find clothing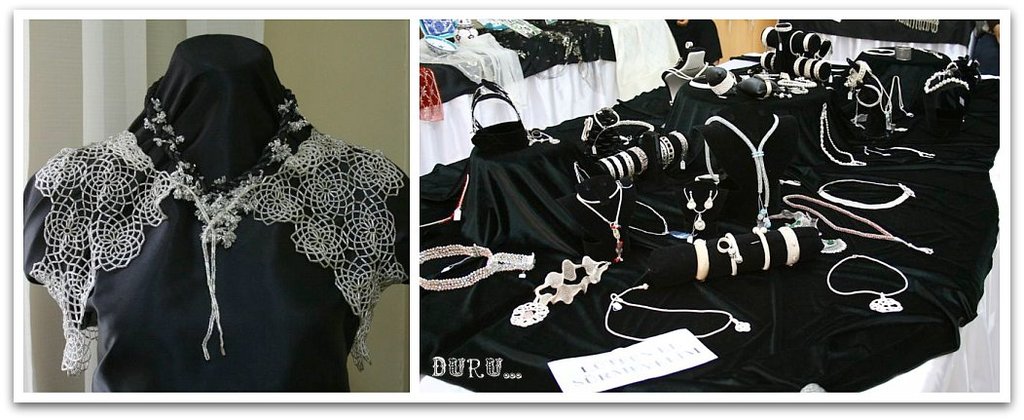
pyautogui.locateOnScreen(31, 52, 391, 389)
